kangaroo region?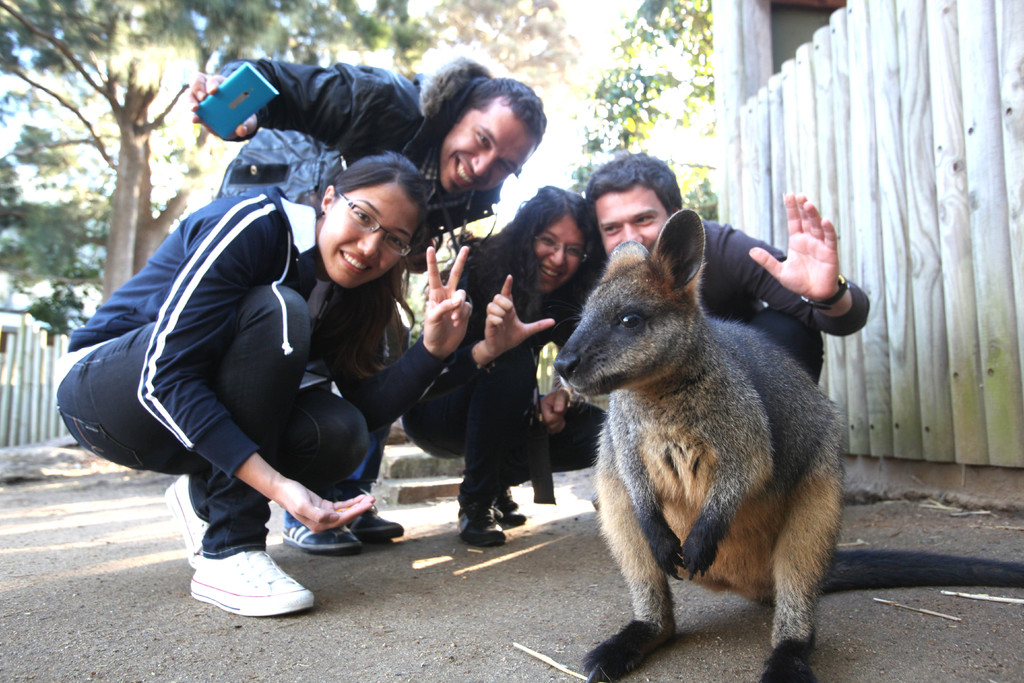
bbox(548, 209, 844, 682)
